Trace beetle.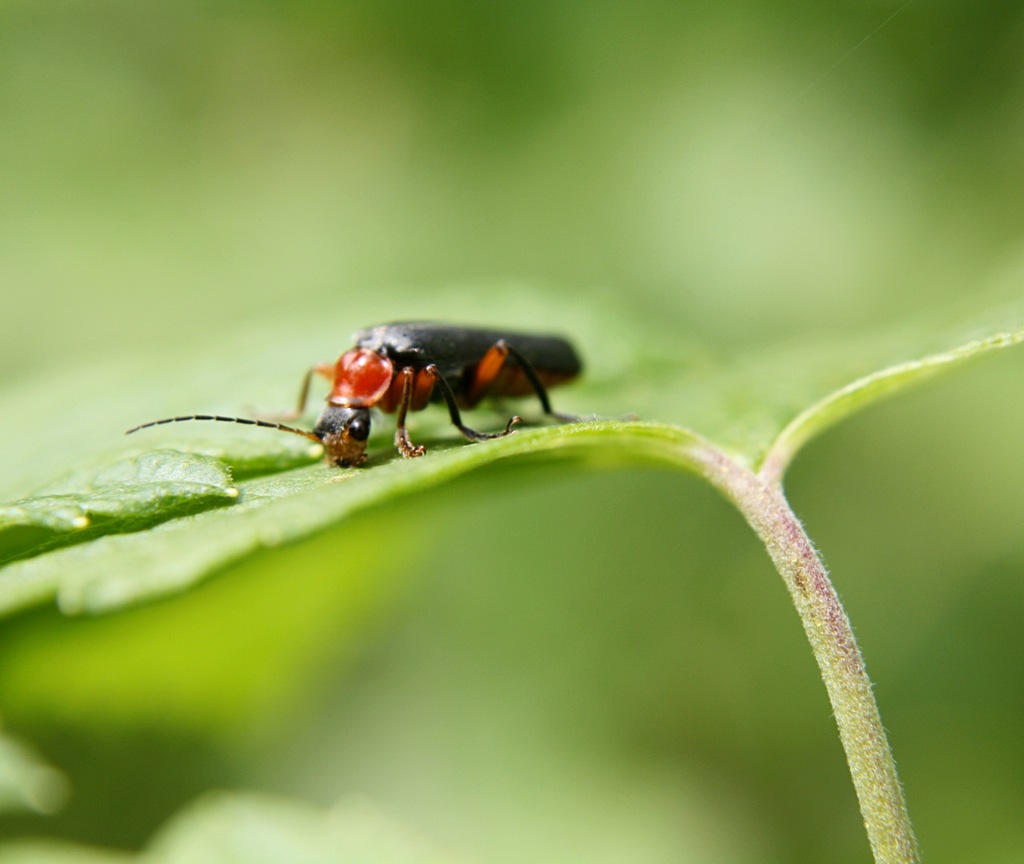
Traced to BBox(202, 302, 611, 472).
